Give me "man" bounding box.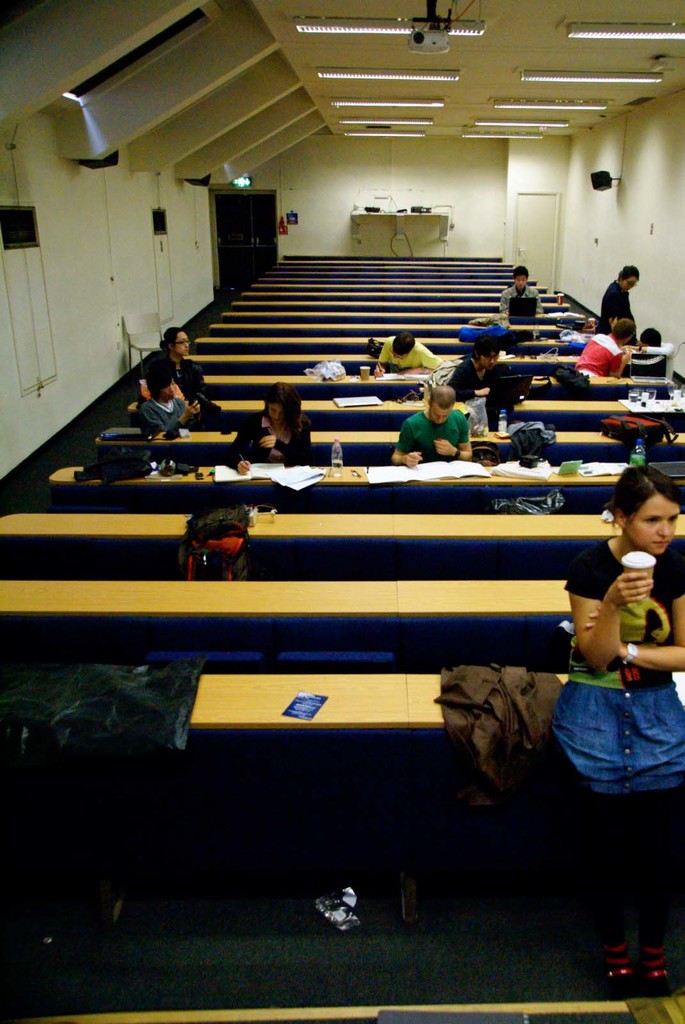
Rect(363, 326, 452, 381).
